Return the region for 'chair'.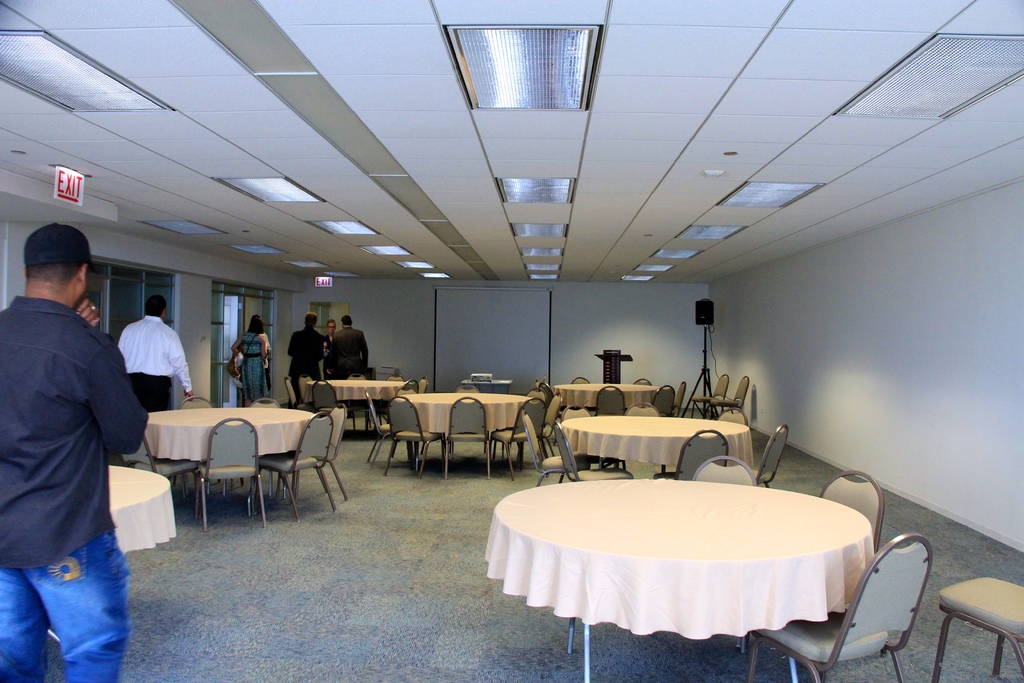
383,396,445,477.
